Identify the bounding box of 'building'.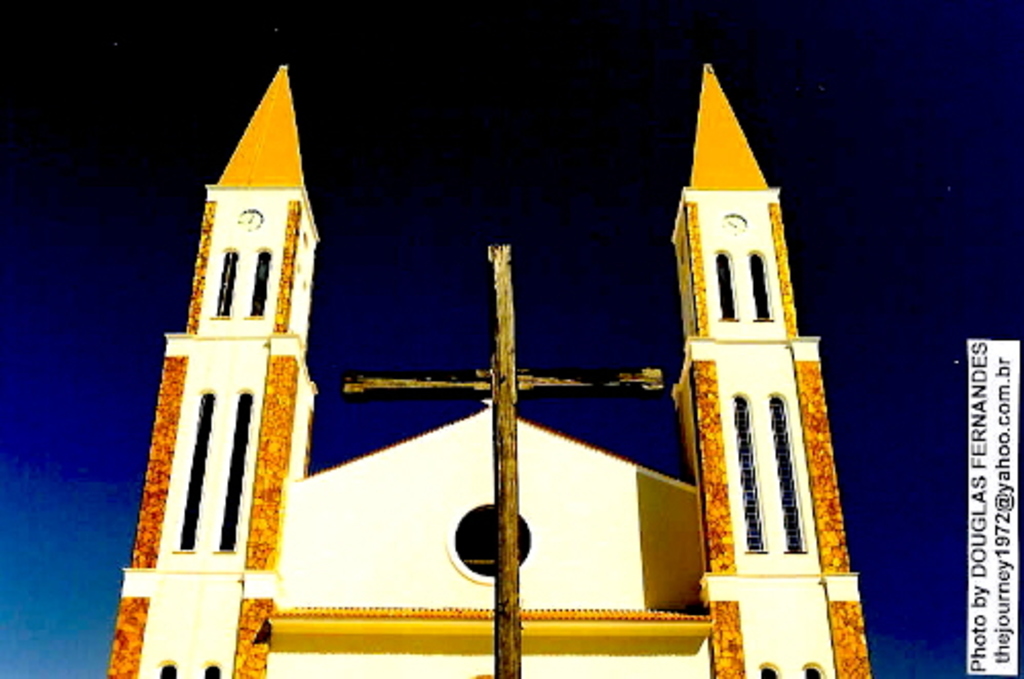
select_region(103, 59, 870, 677).
